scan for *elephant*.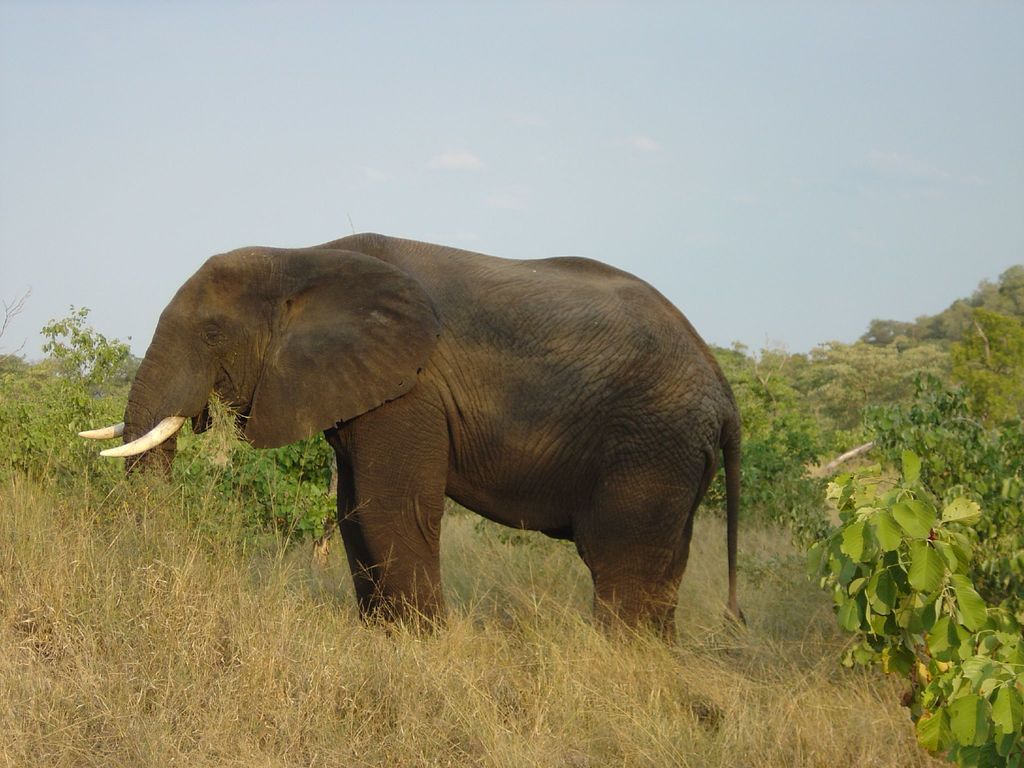
Scan result: 74, 242, 747, 647.
